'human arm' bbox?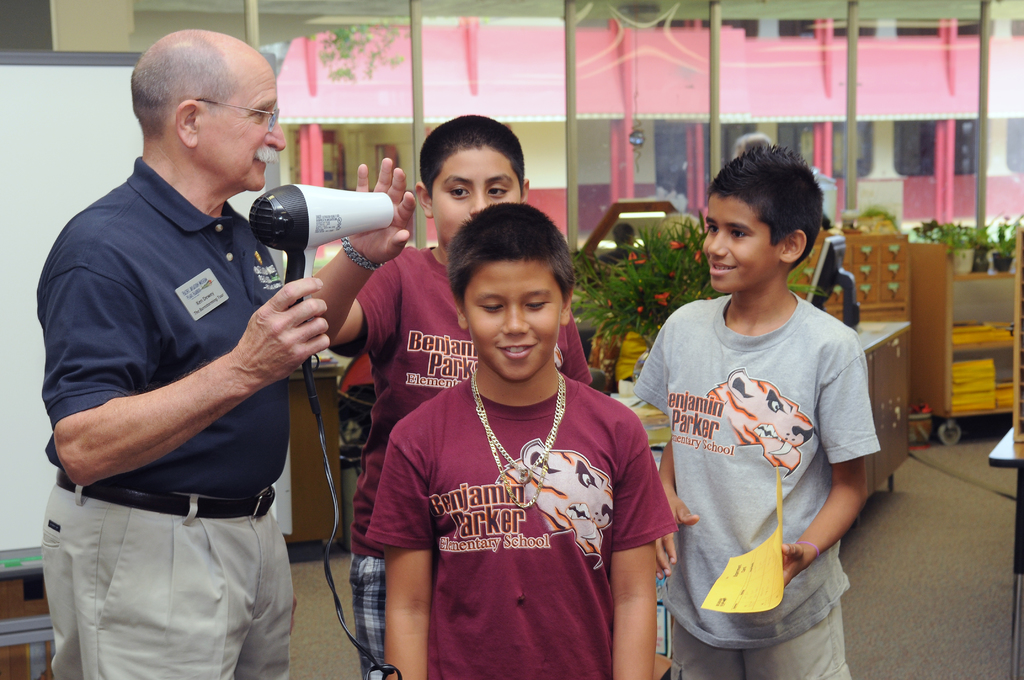
locate(765, 343, 882, 579)
